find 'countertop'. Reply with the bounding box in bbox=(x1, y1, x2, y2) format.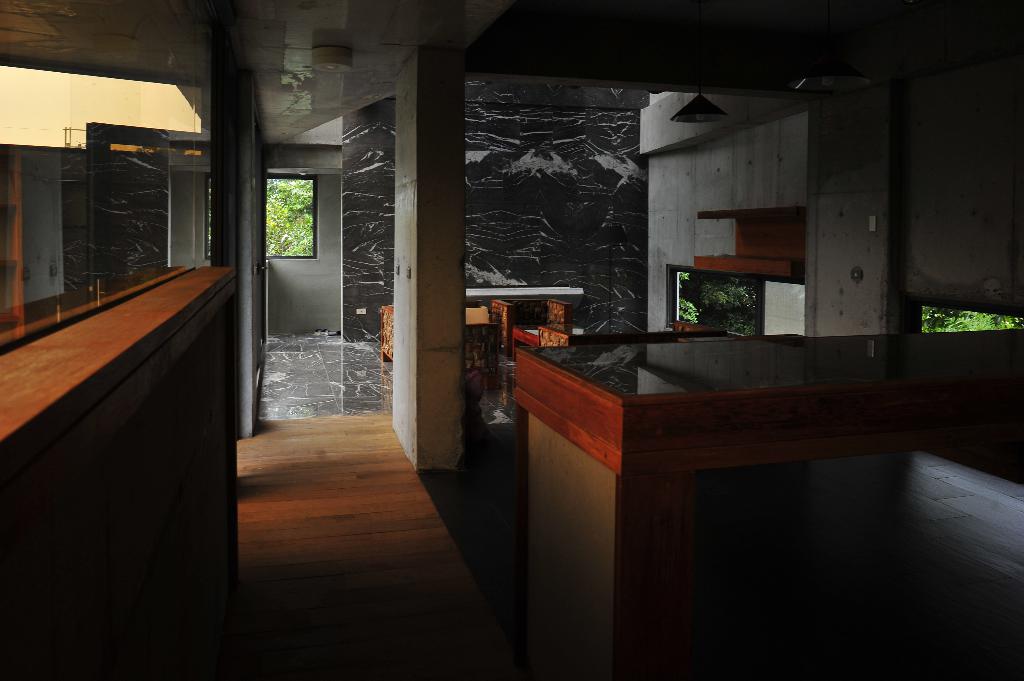
bbox=(511, 327, 1023, 410).
